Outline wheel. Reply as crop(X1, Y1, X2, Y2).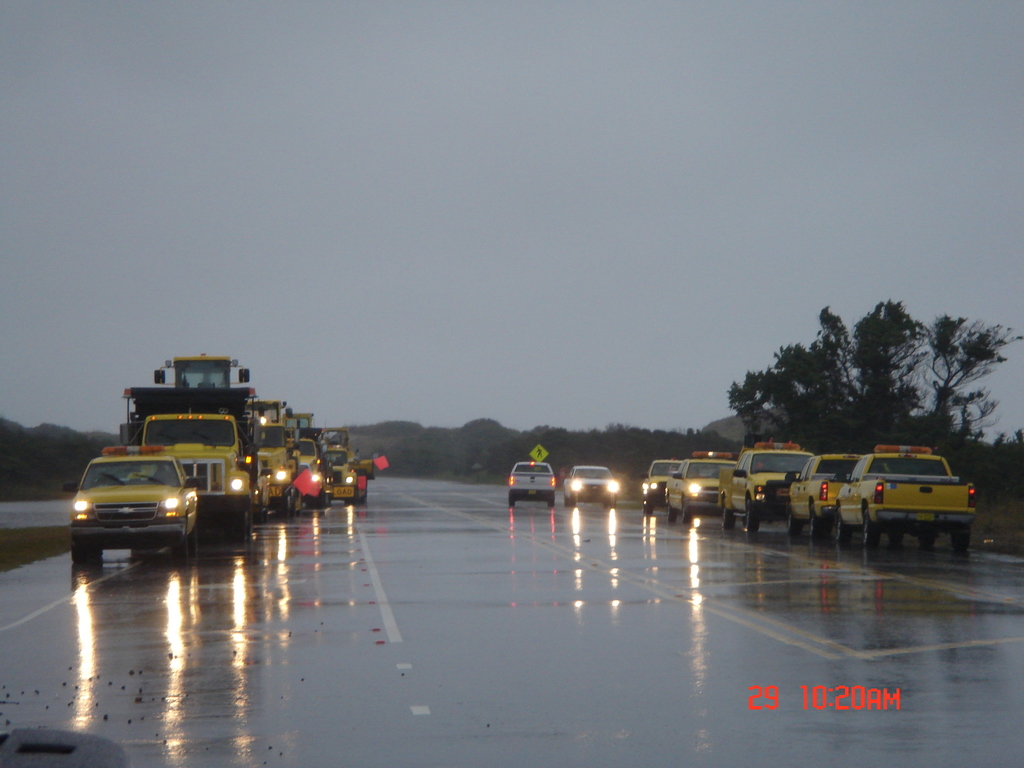
crop(65, 539, 94, 566).
